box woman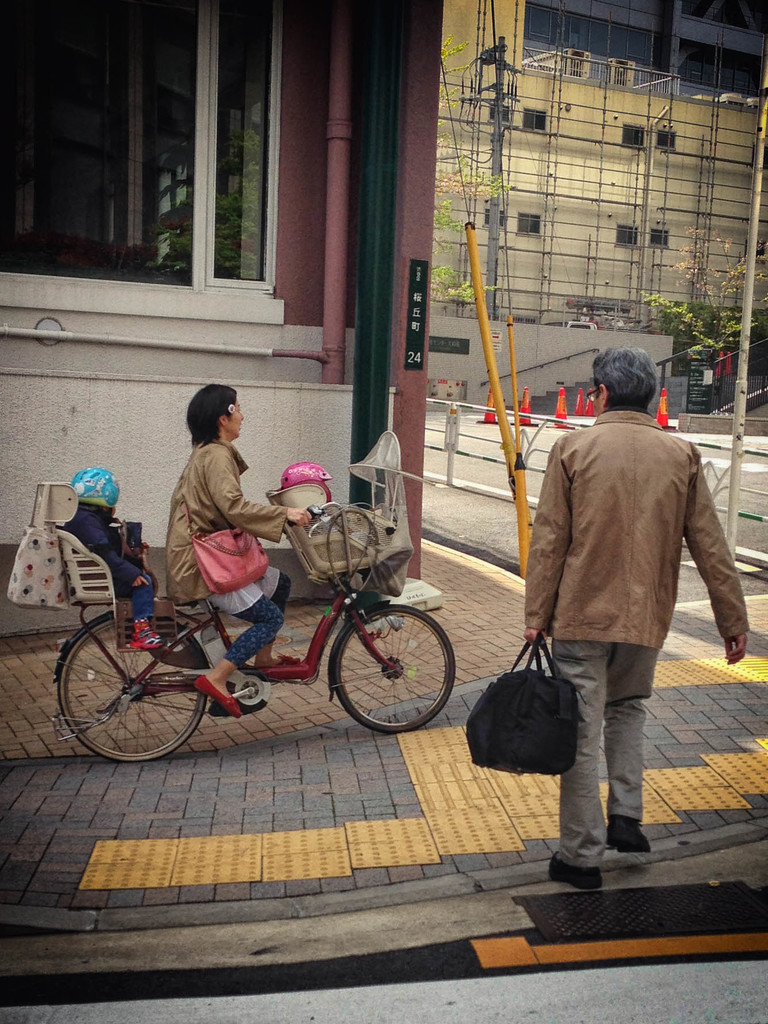
147/385/299/650
